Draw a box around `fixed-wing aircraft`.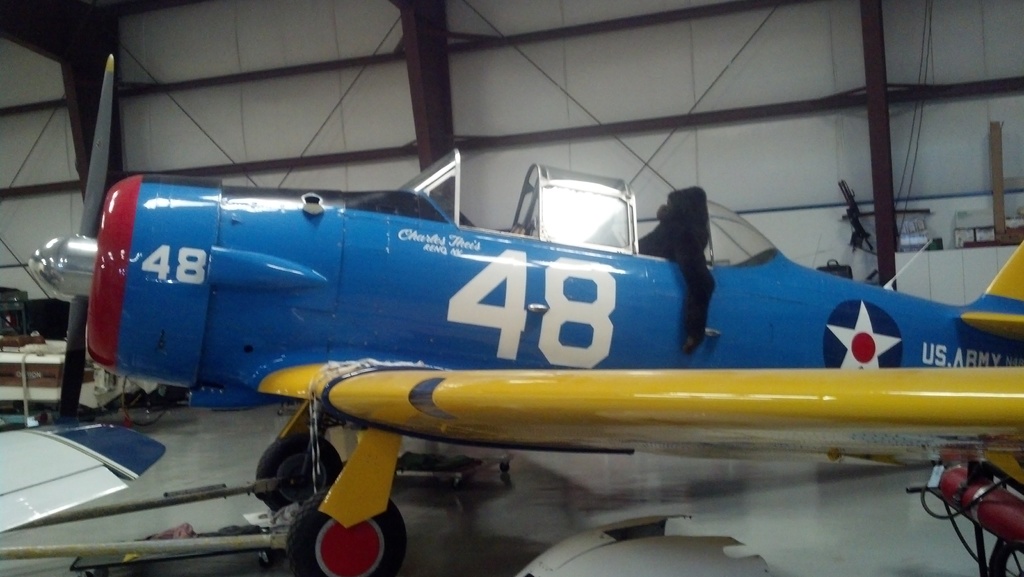
box=[30, 54, 1023, 576].
